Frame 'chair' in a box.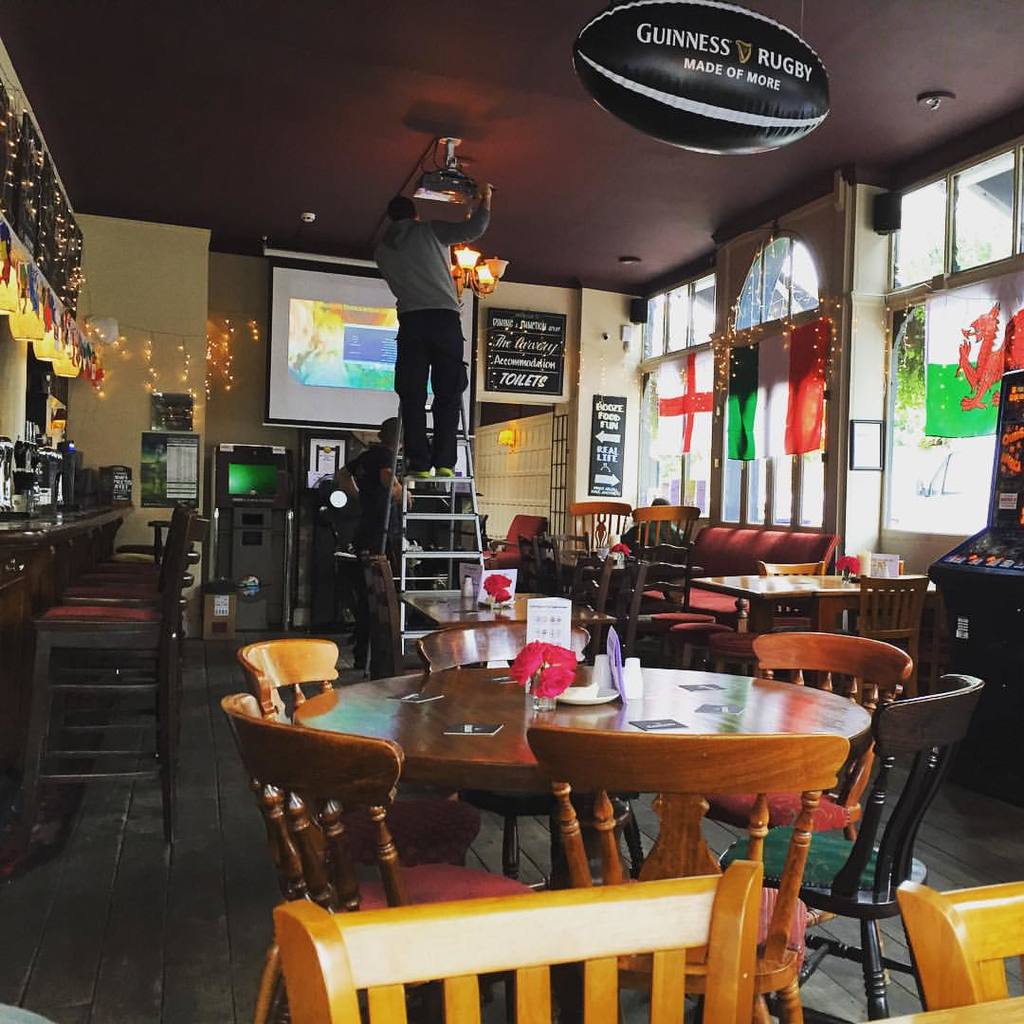
crop(417, 614, 600, 892).
